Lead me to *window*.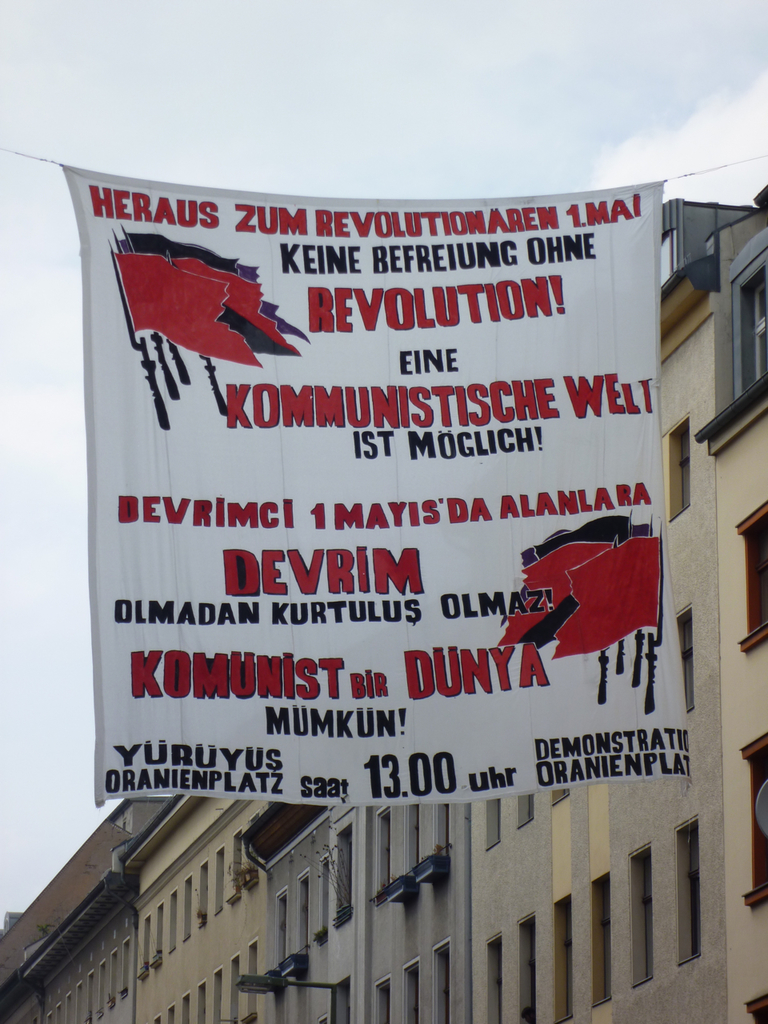
Lead to 548:788:570:802.
